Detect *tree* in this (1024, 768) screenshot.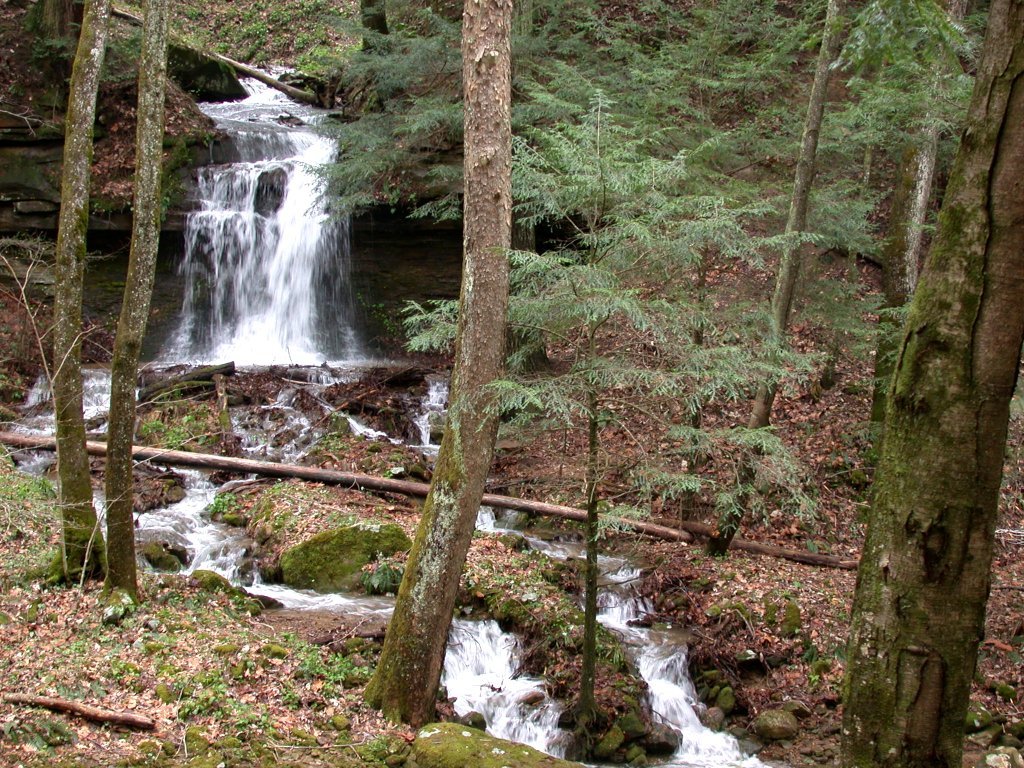
Detection: <bbox>95, 0, 175, 606</bbox>.
